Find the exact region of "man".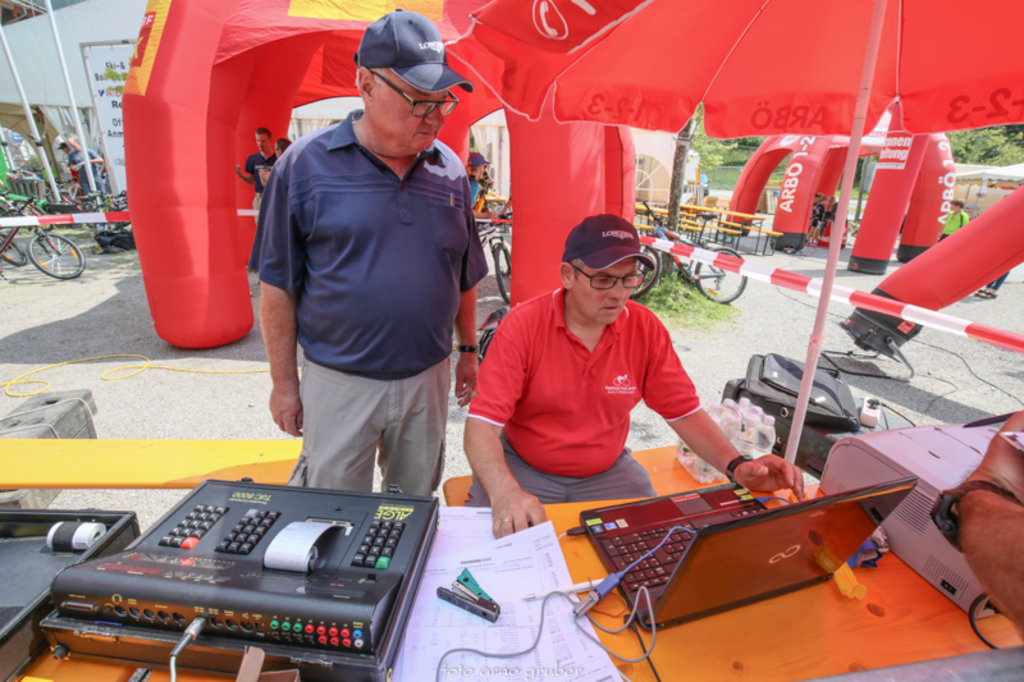
Exact region: crop(937, 198, 969, 243).
